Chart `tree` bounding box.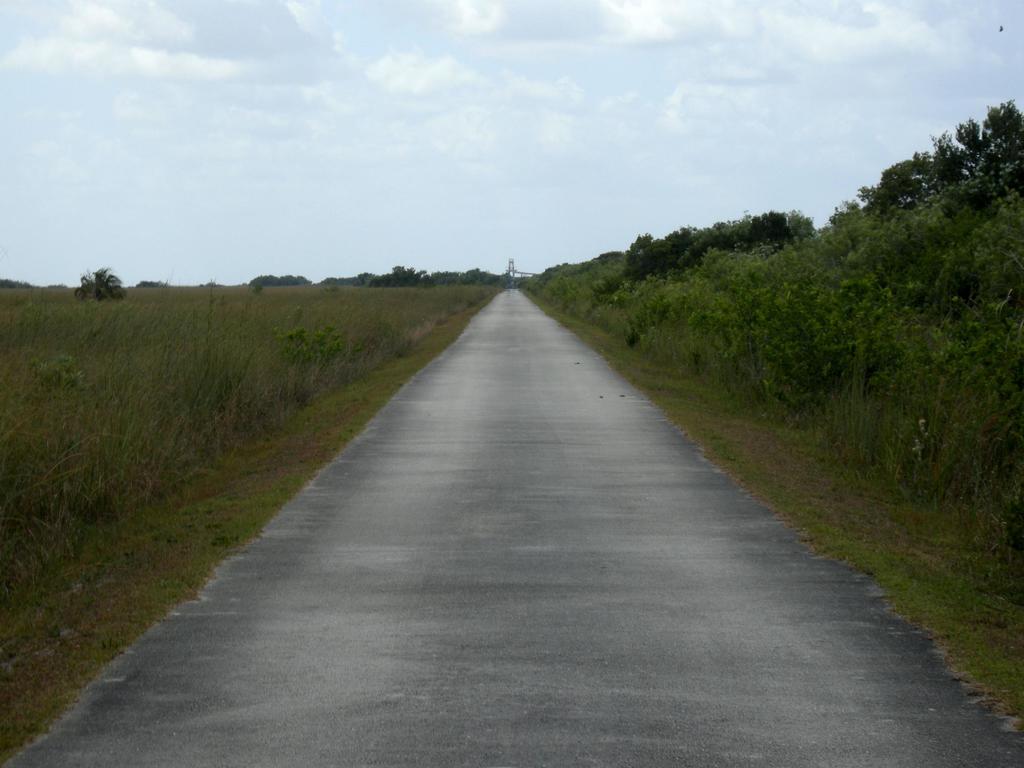
Charted: <region>241, 274, 308, 289</region>.
